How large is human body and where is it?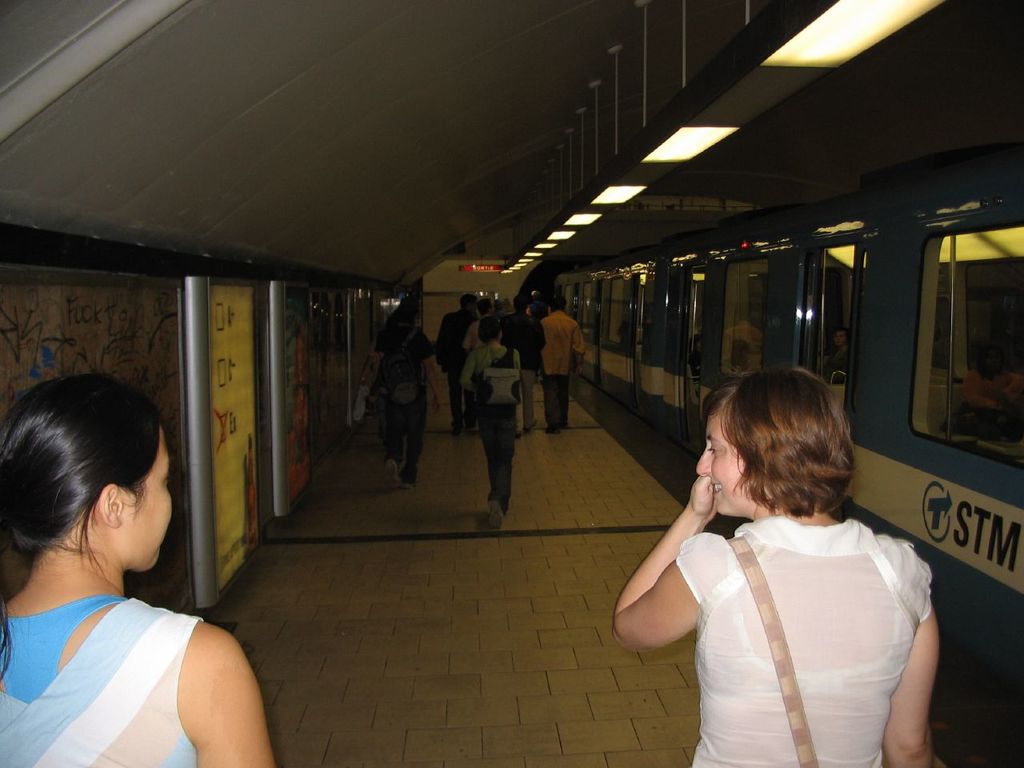
Bounding box: rect(369, 286, 433, 486).
